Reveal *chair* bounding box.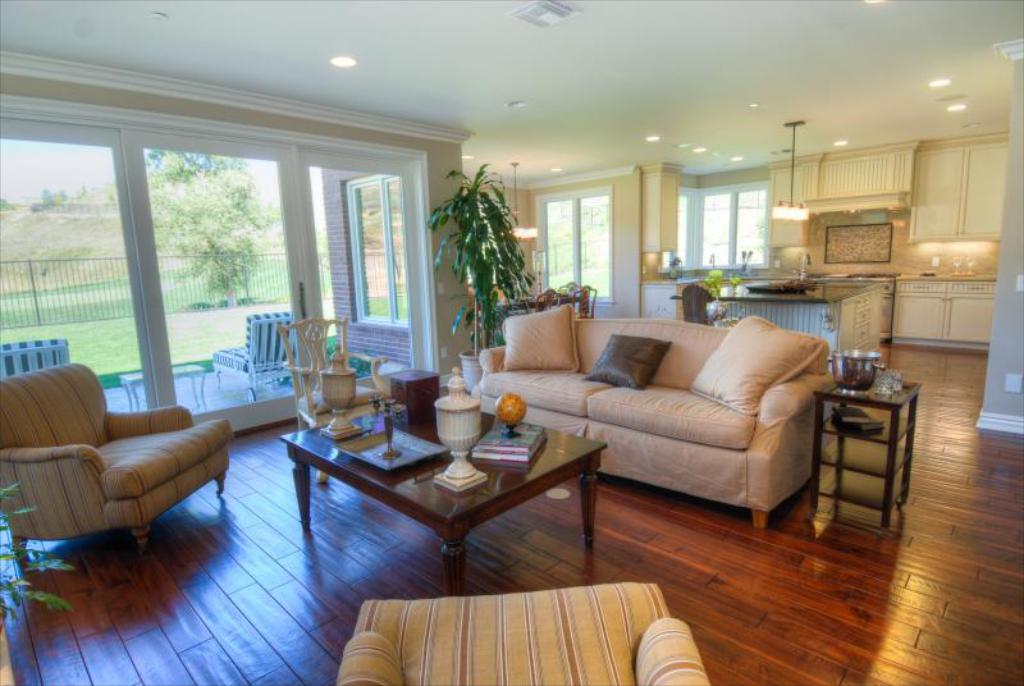
Revealed: region(0, 342, 69, 383).
